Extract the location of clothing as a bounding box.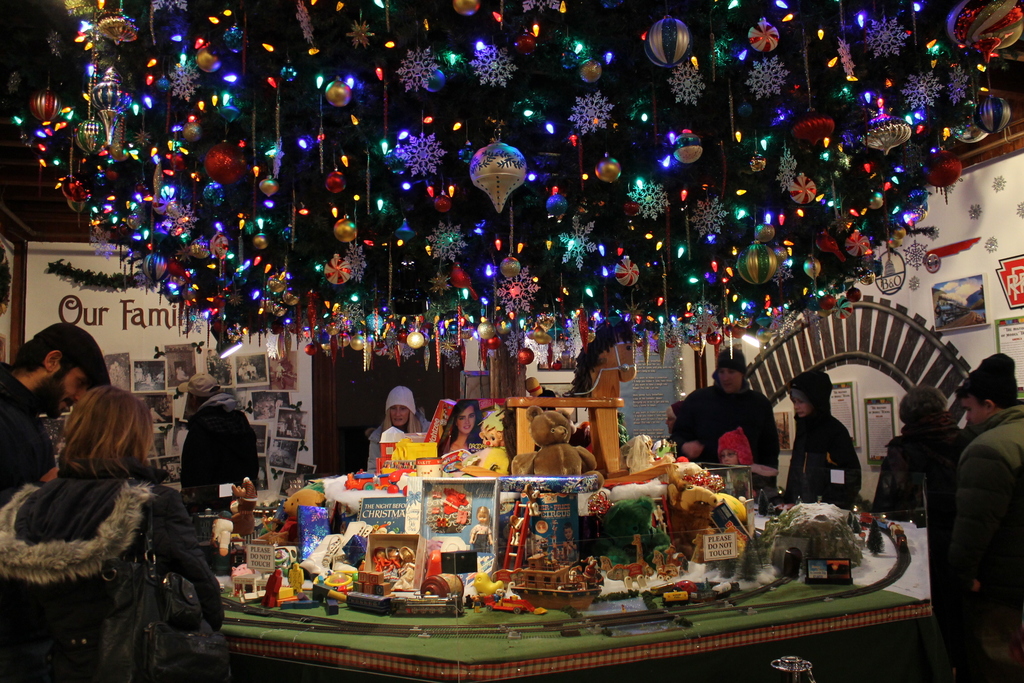
[666,388,780,465].
